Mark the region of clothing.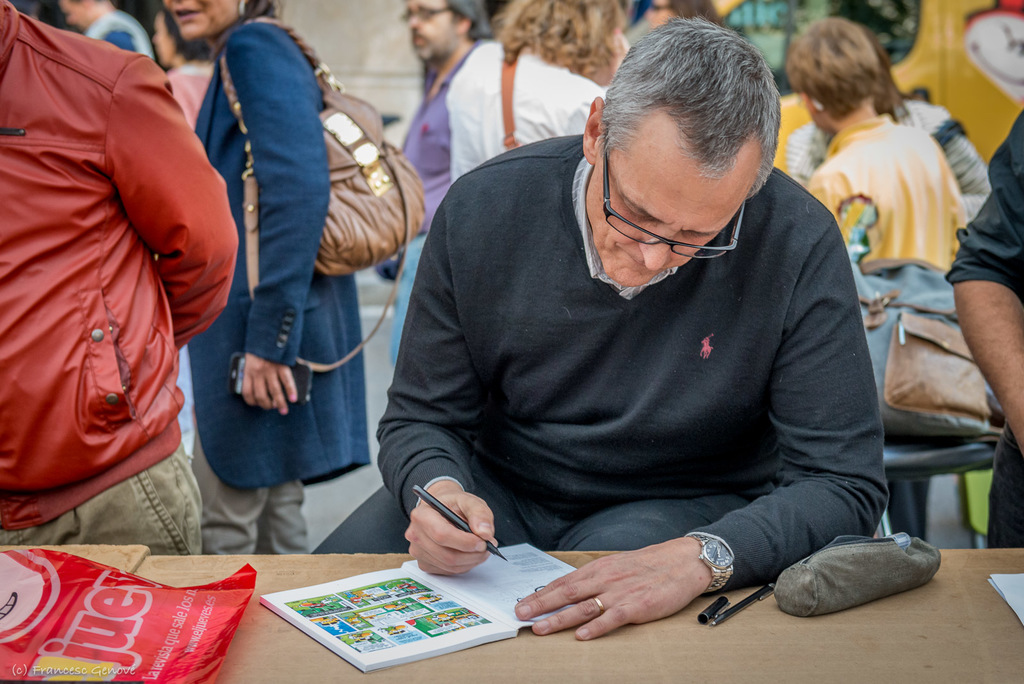
Region: {"left": 385, "top": 127, "right": 892, "bottom": 608}.
